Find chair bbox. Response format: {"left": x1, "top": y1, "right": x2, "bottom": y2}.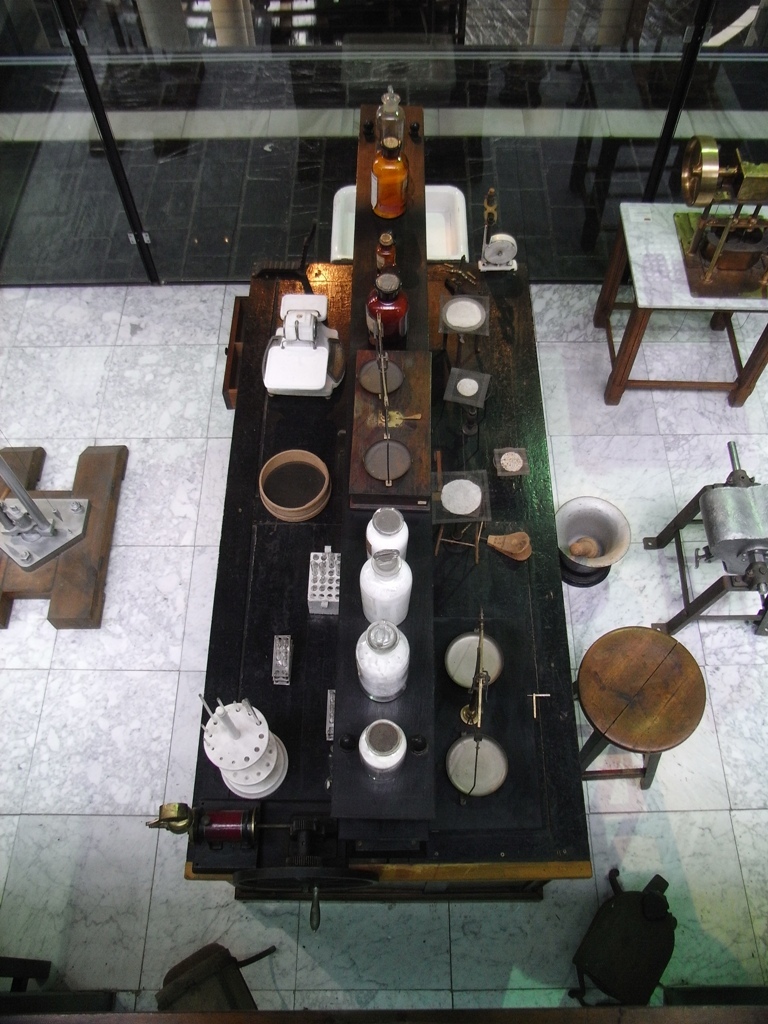
{"left": 159, "top": 941, "right": 280, "bottom": 1016}.
